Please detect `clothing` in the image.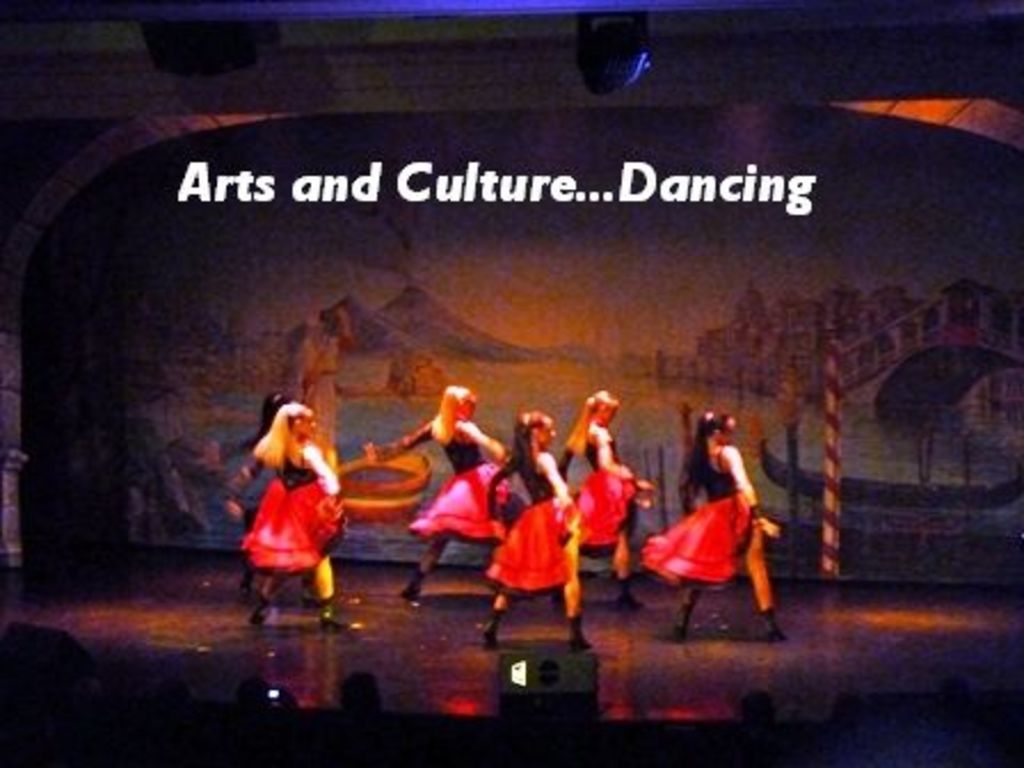
bbox(558, 427, 638, 553).
